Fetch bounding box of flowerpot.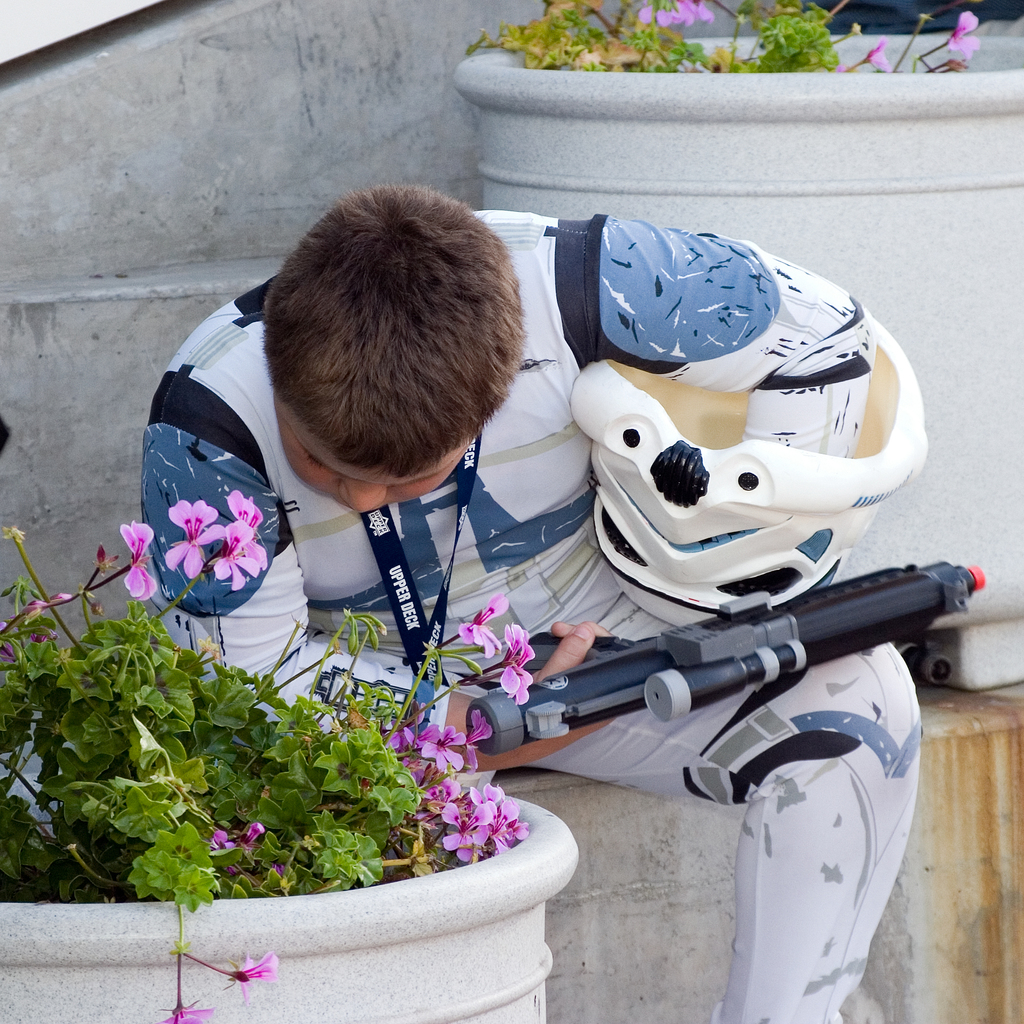
Bbox: [454, 33, 1023, 687].
